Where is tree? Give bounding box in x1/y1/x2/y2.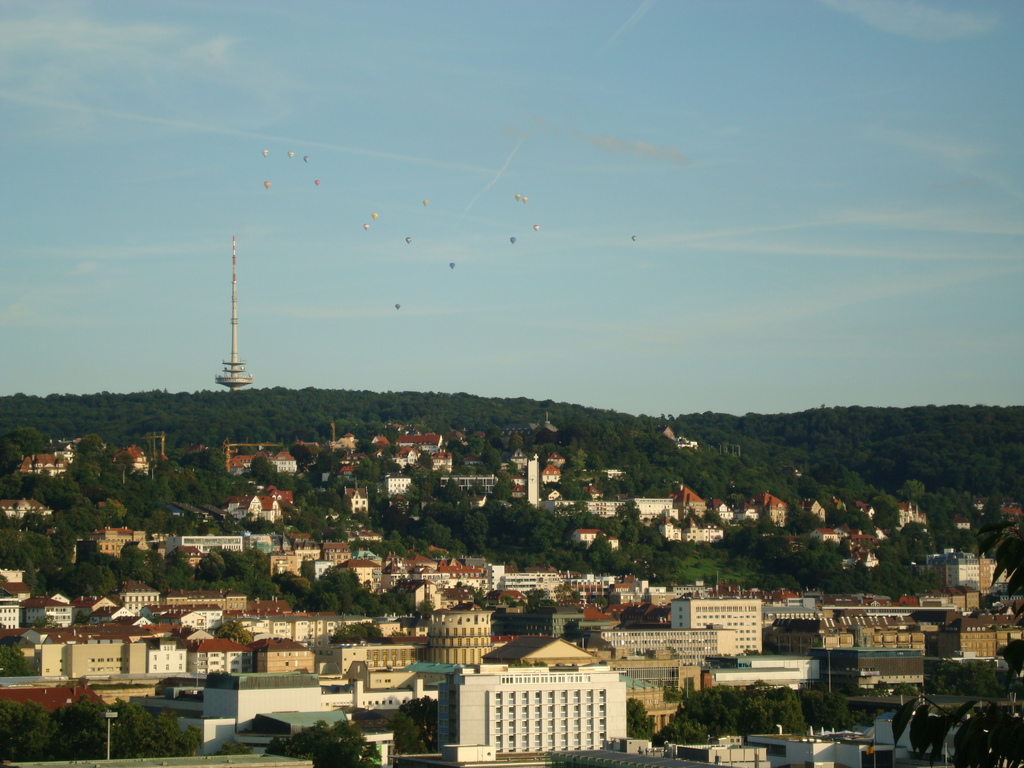
865/684/893/697.
